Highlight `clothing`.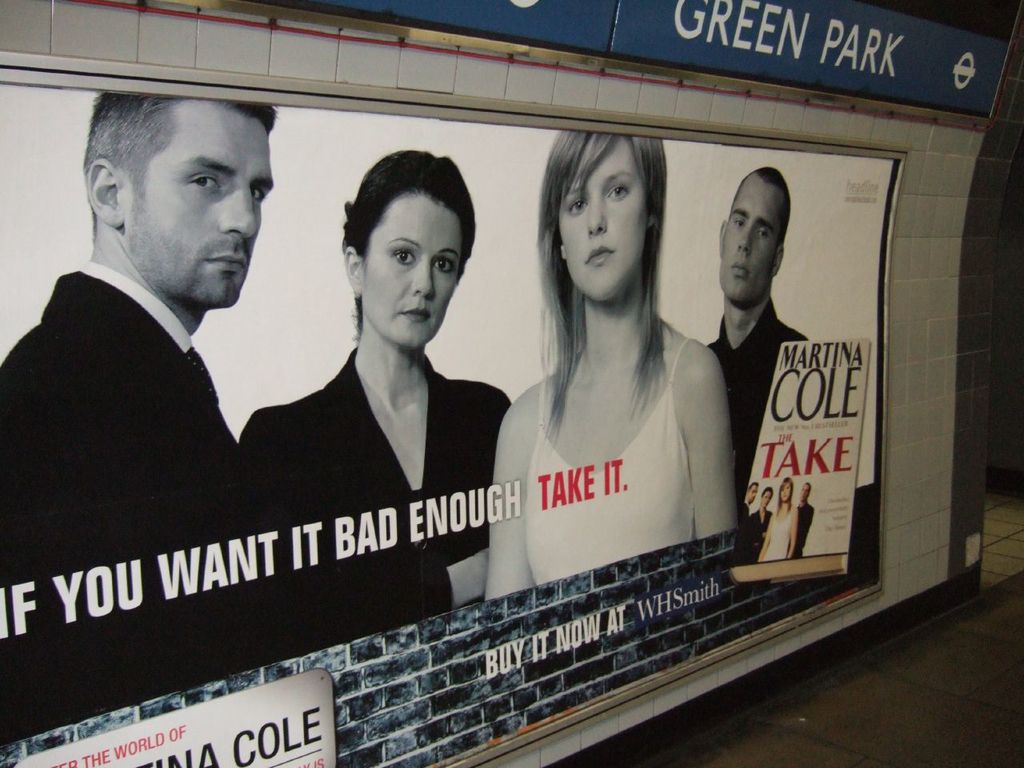
Highlighted region: 215 246 521 653.
